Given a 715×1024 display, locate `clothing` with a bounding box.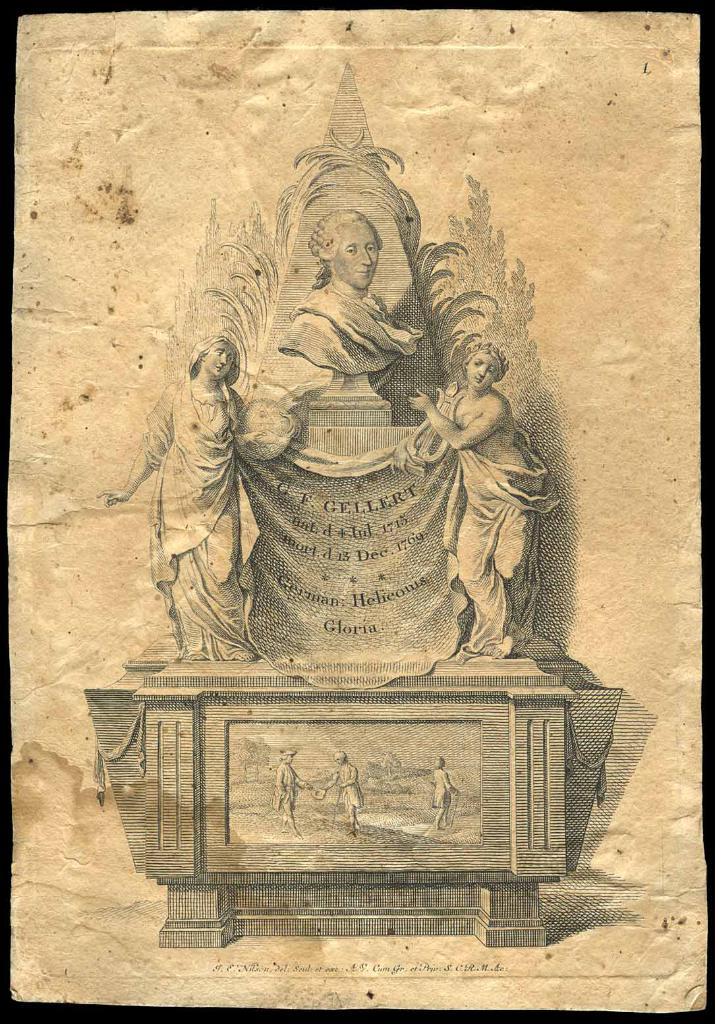
Located: 277/283/422/389.
